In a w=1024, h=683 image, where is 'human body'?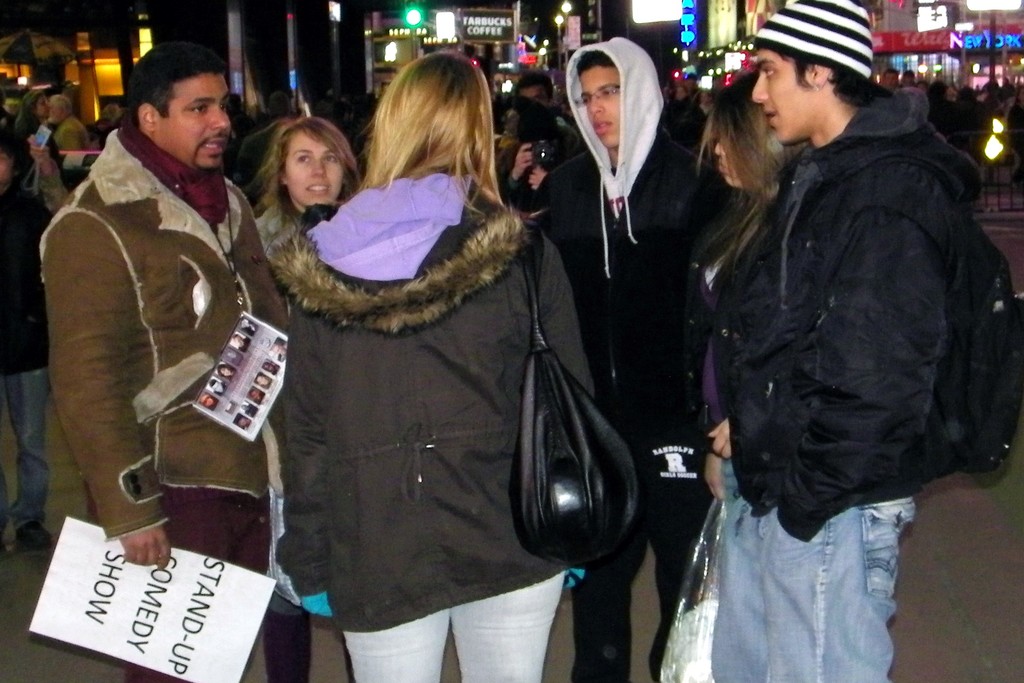
rect(268, 181, 594, 682).
